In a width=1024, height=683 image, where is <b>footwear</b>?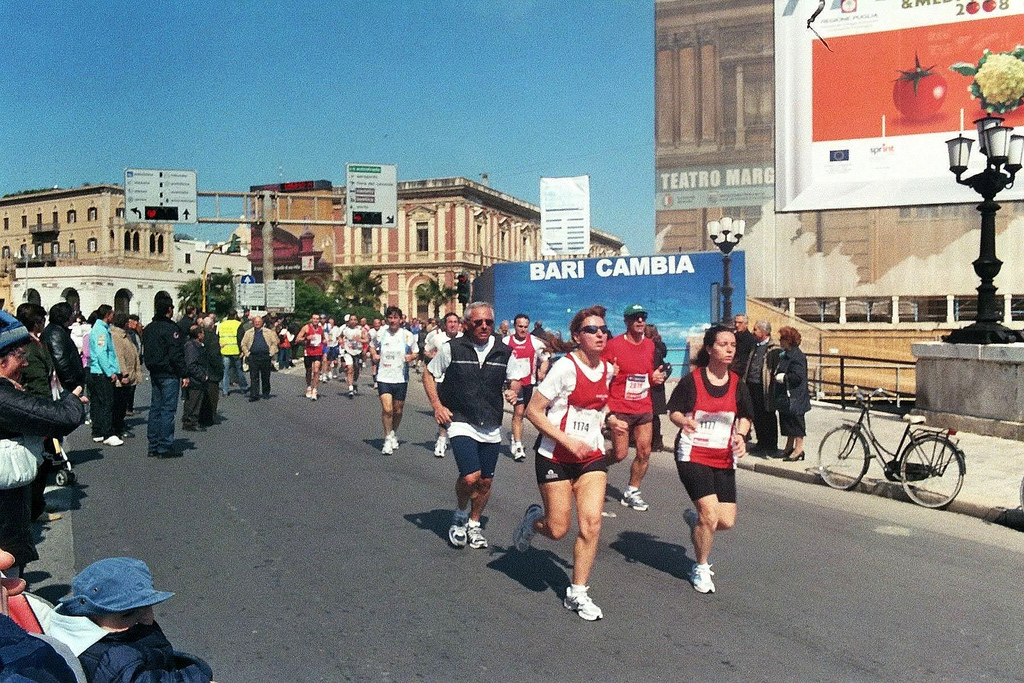
505:433:514:445.
